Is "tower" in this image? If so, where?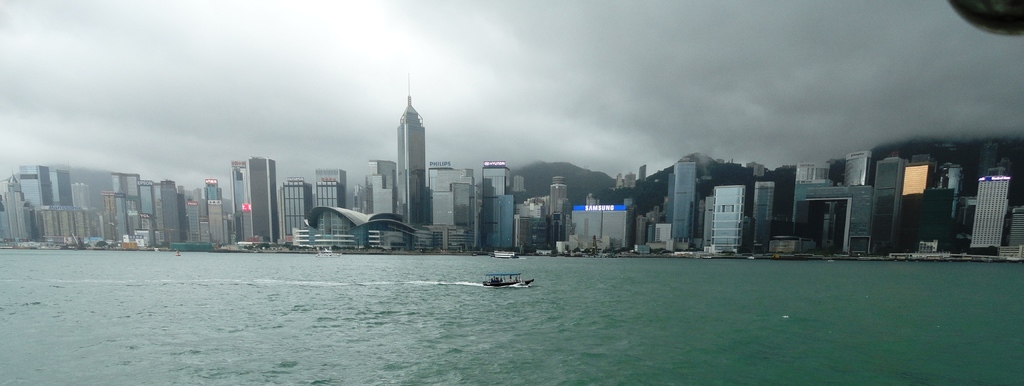
Yes, at box=[113, 171, 149, 247].
